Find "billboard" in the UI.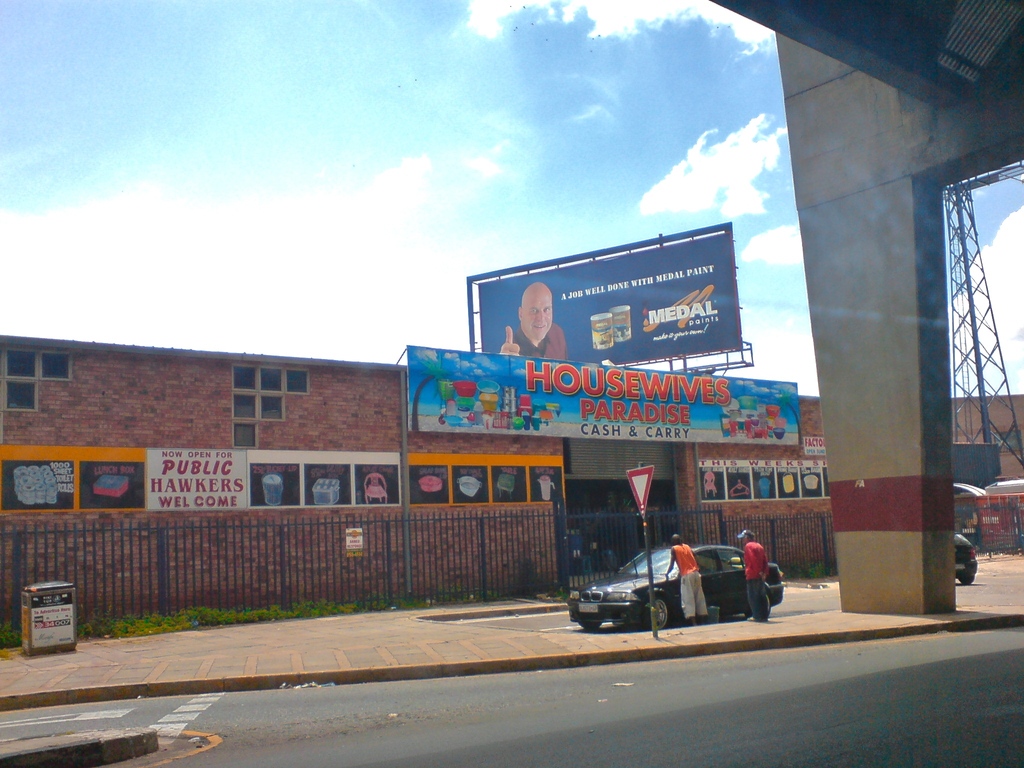
UI element at 252:446:403:504.
